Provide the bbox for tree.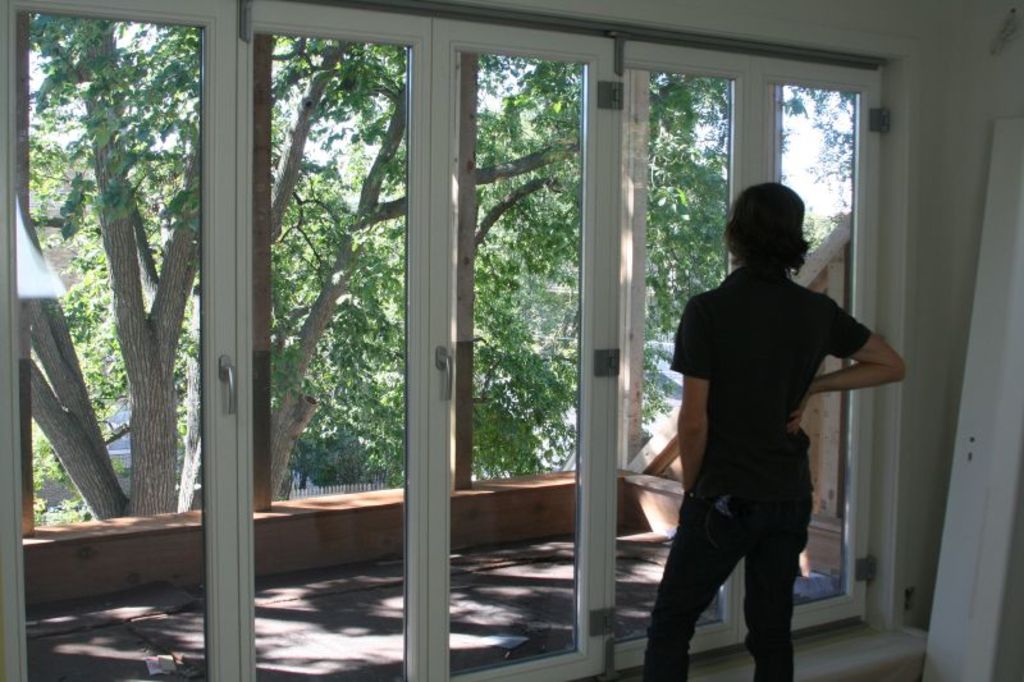
region(250, 22, 709, 499).
